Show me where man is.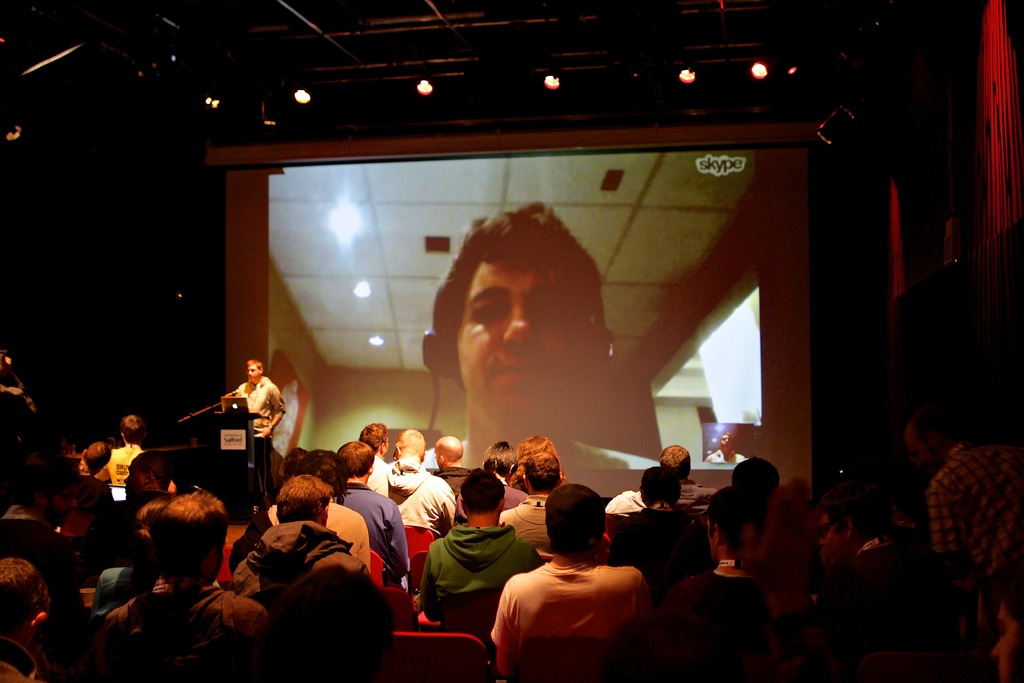
man is at <box>512,449,568,554</box>.
